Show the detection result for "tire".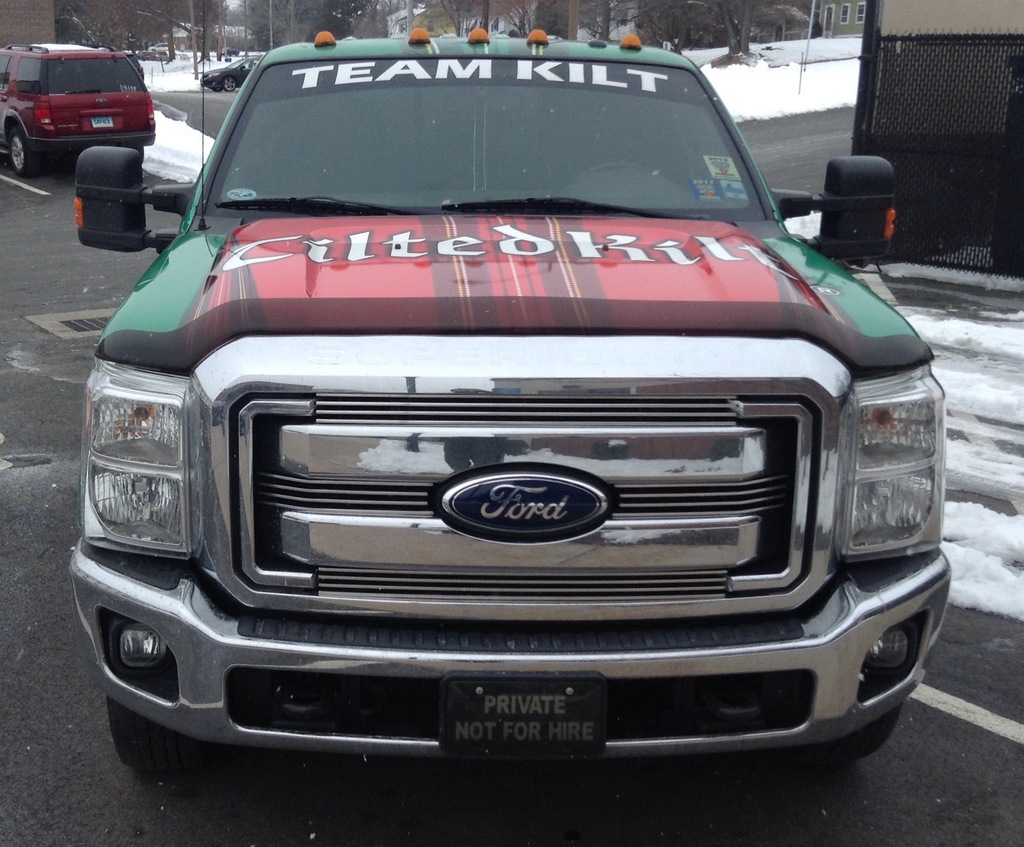
box=[10, 125, 44, 175].
